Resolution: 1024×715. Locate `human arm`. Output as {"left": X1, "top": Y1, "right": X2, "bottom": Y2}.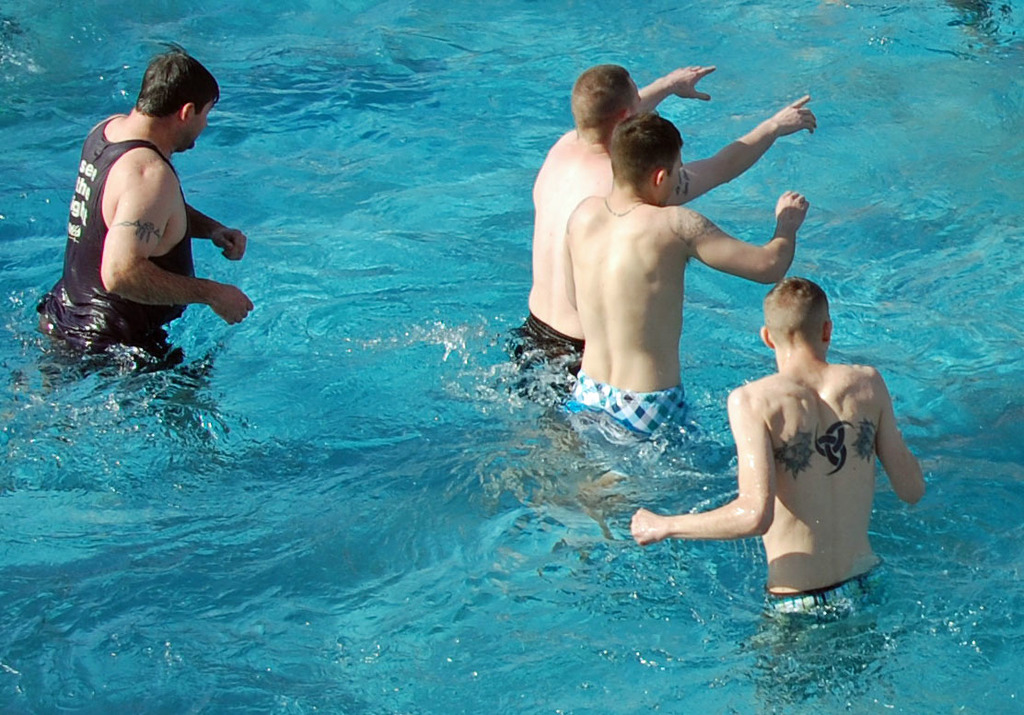
{"left": 185, "top": 203, "right": 246, "bottom": 262}.
